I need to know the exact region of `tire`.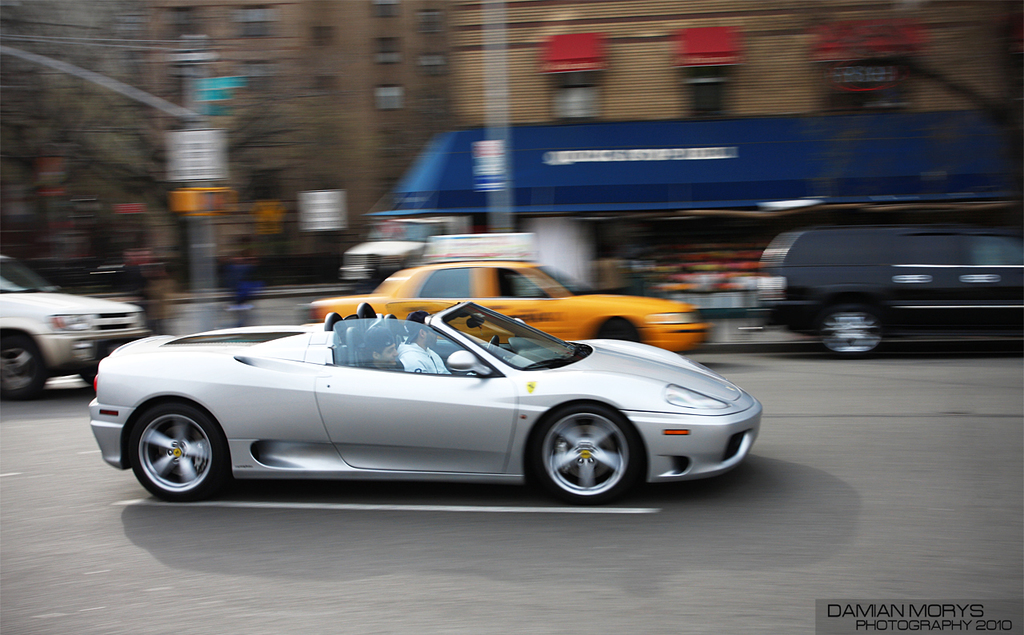
Region: rect(598, 321, 643, 344).
